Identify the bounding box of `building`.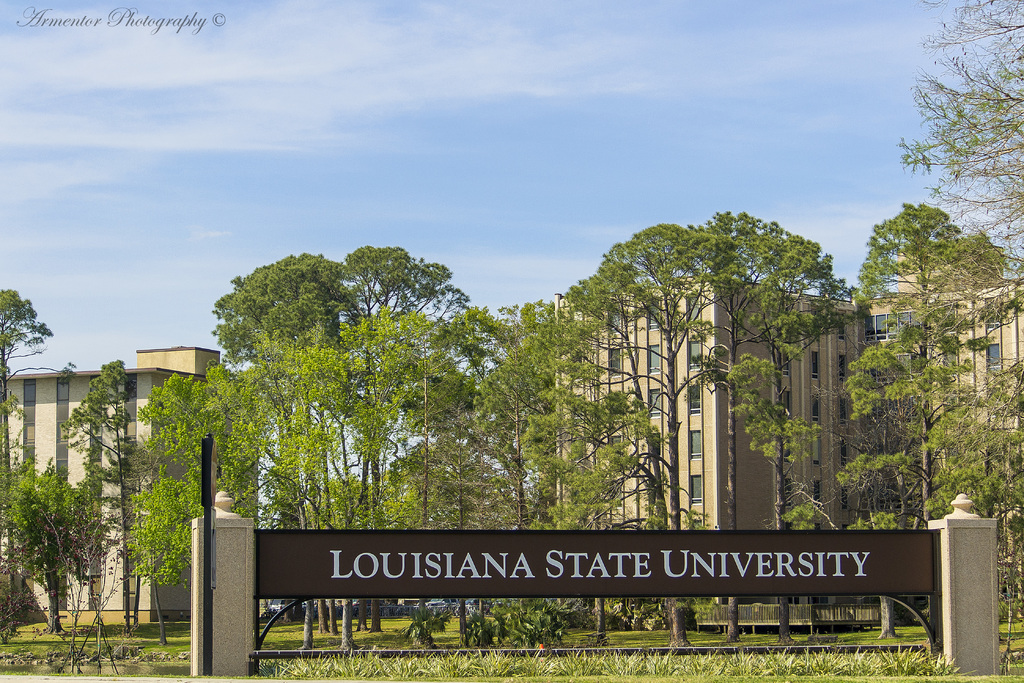
0,344,260,624.
